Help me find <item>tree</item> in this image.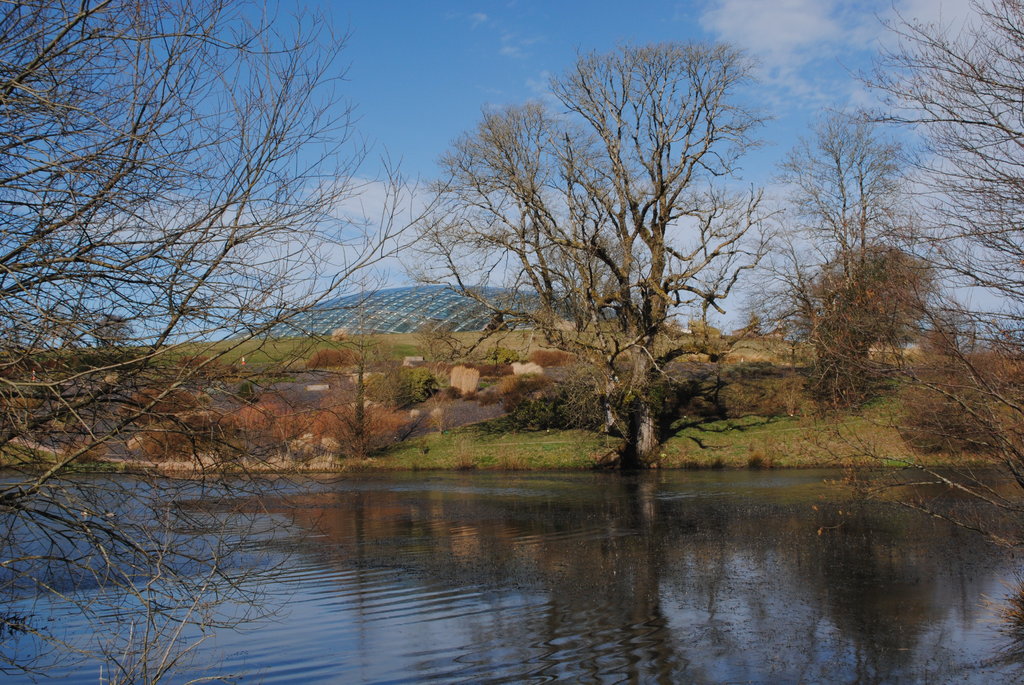
Found it: pyautogui.locateOnScreen(773, 0, 1023, 564).
